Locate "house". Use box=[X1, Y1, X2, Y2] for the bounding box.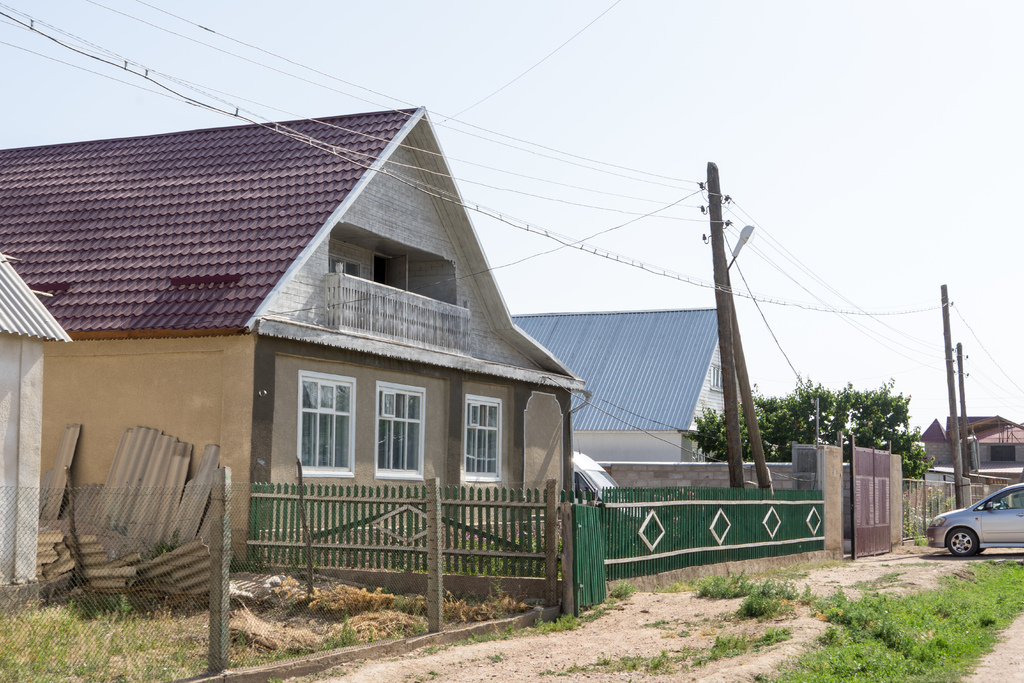
box=[931, 407, 1023, 470].
